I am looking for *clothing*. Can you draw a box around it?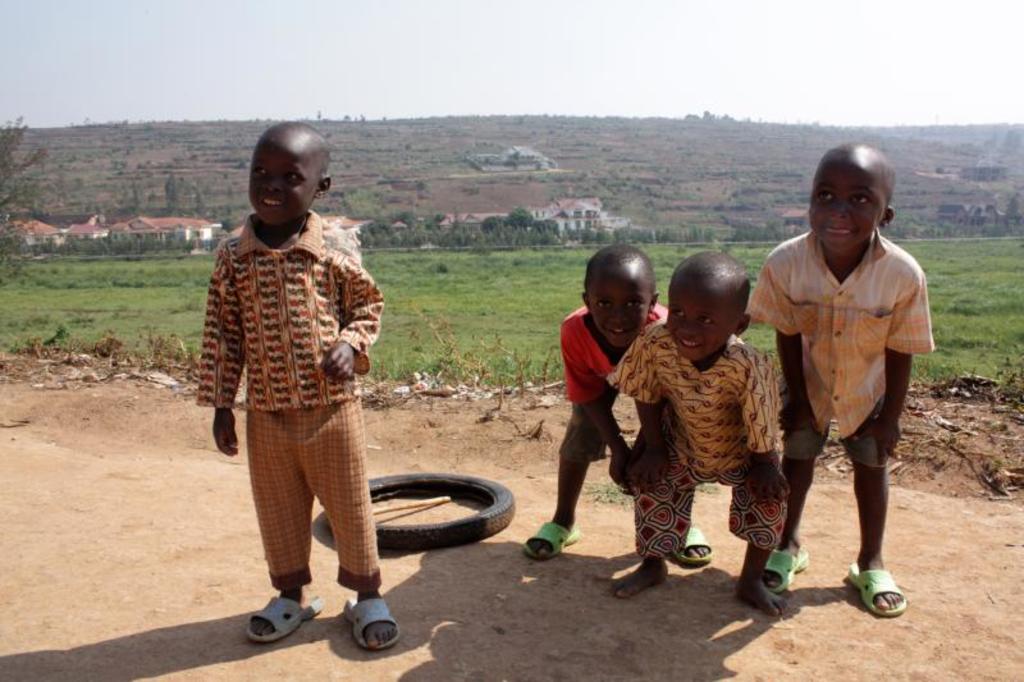
Sure, the bounding box is 183:207:397:603.
